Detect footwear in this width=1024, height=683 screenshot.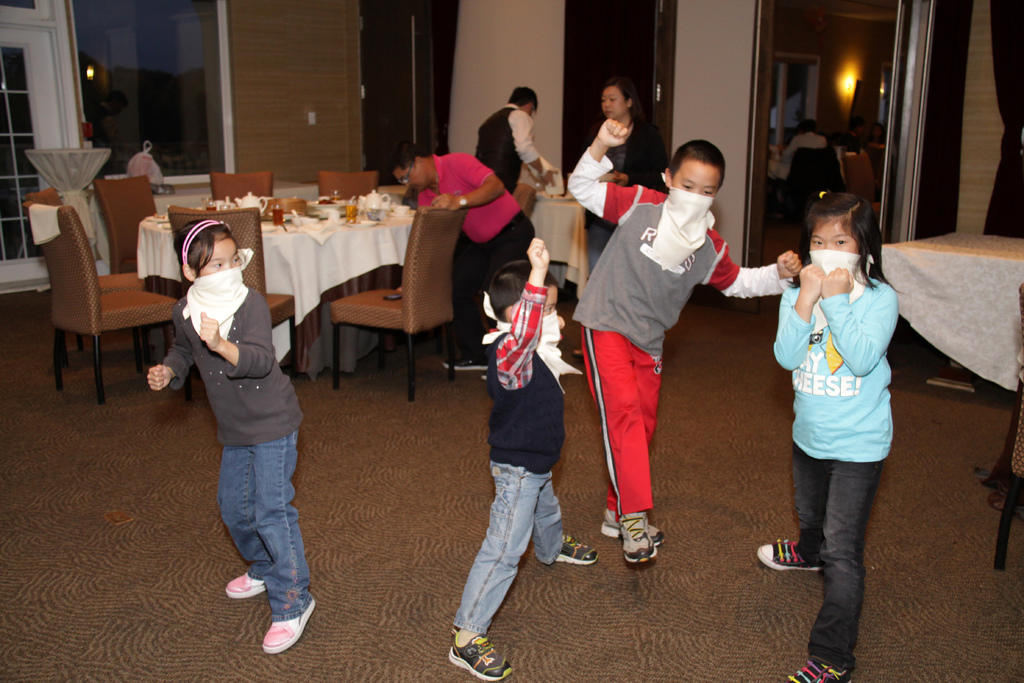
Detection: box(620, 514, 664, 561).
